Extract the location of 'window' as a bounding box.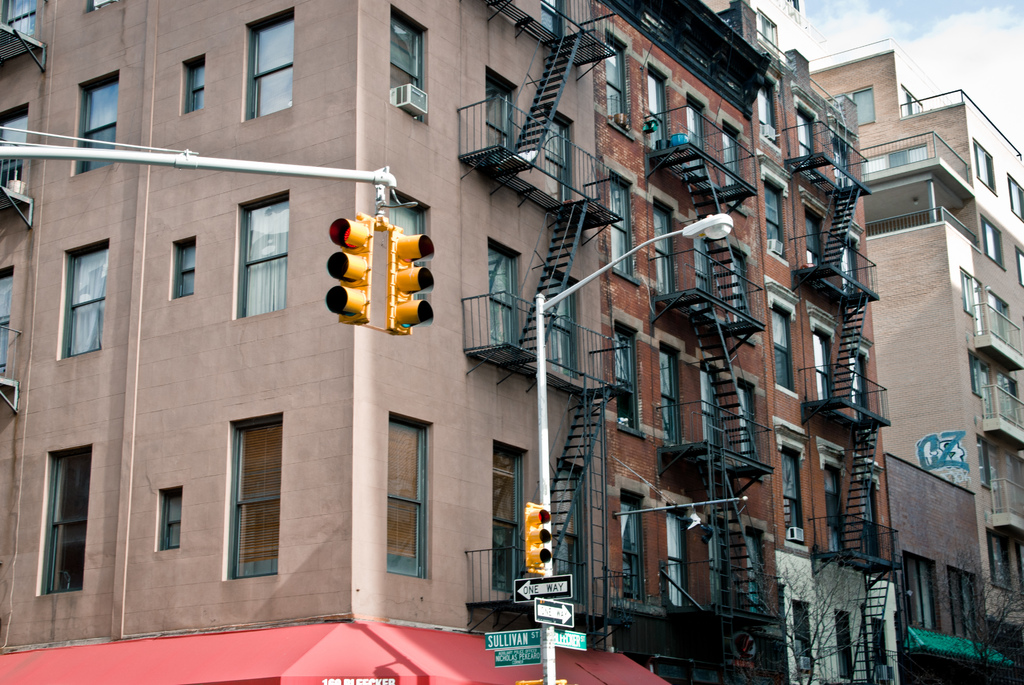
178/236/199/303.
